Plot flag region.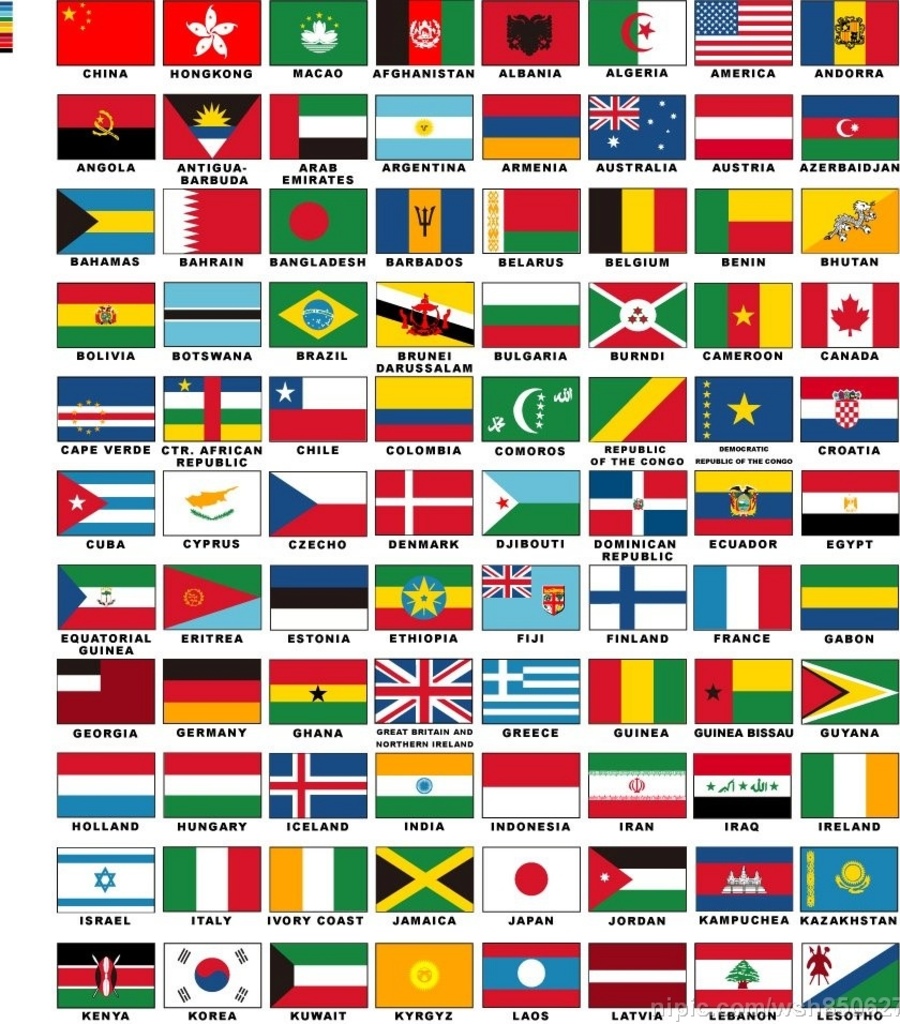
Plotted at (x1=795, y1=566, x2=899, y2=633).
